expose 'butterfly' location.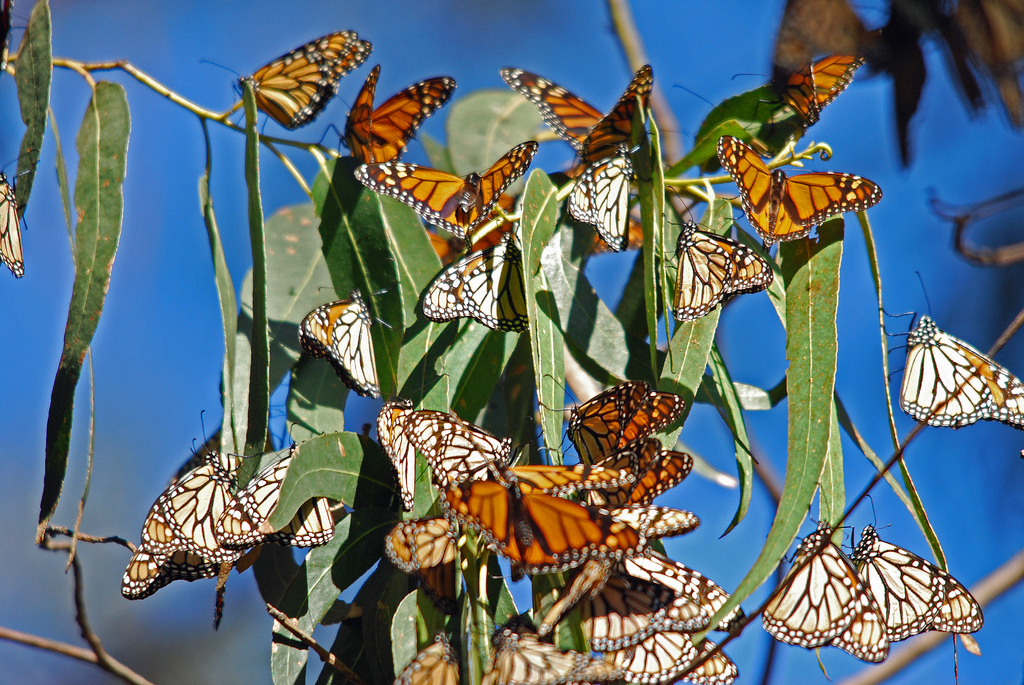
Exposed at region(662, 187, 772, 319).
